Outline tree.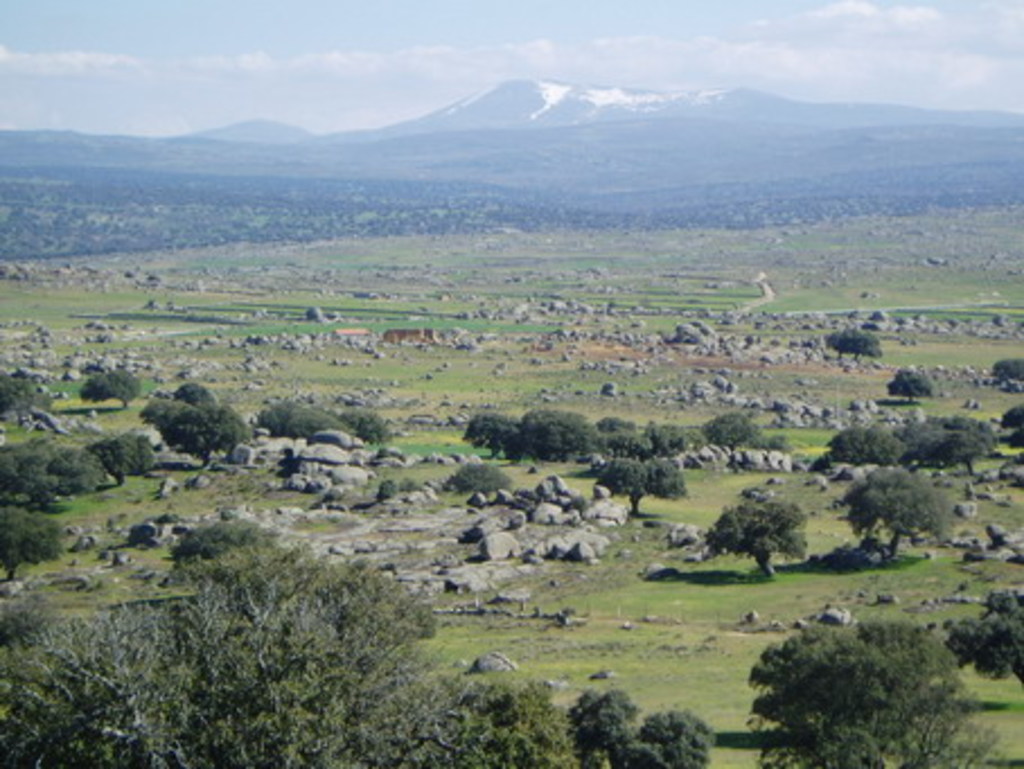
Outline: (left=72, top=359, right=144, bottom=401).
